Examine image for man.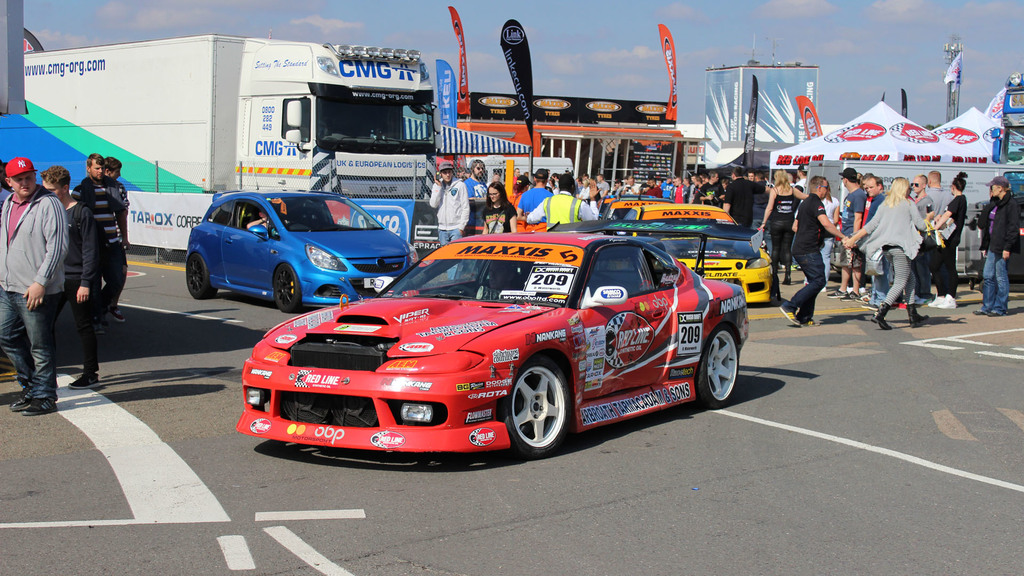
Examination result: x1=925, y1=167, x2=954, y2=221.
